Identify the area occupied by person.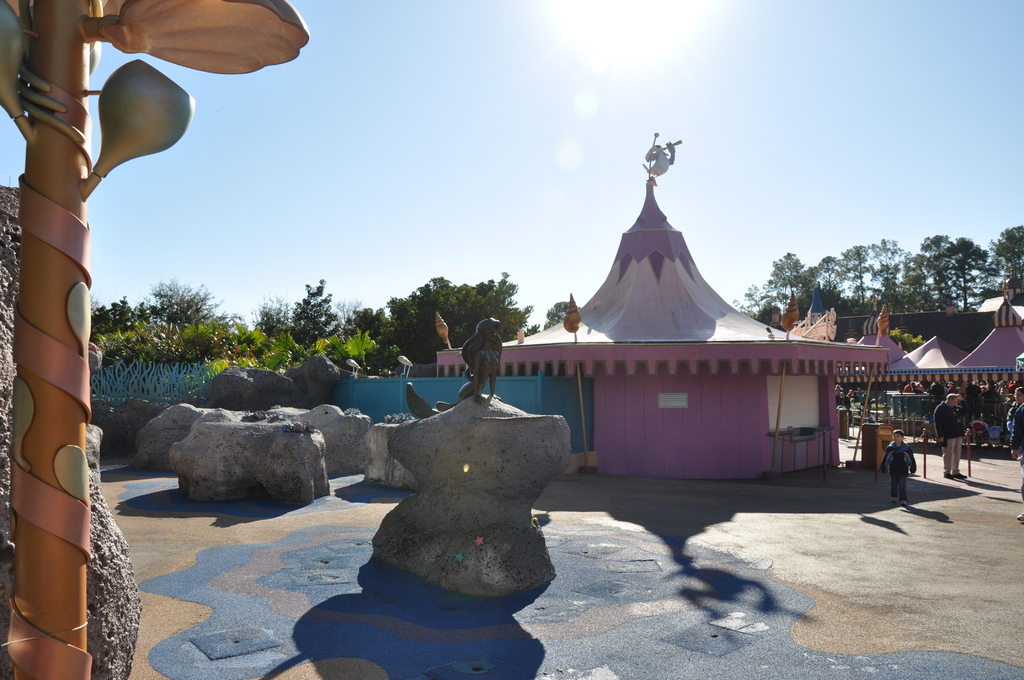
Area: 404:317:505:423.
